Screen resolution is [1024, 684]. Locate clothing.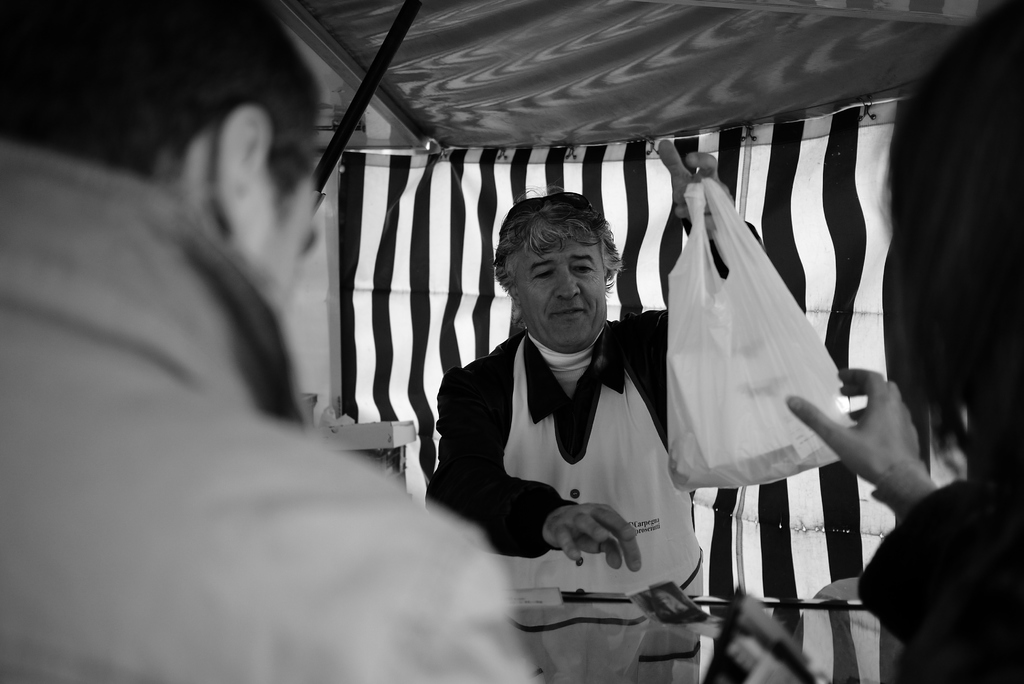
[x1=855, y1=465, x2=1023, y2=683].
